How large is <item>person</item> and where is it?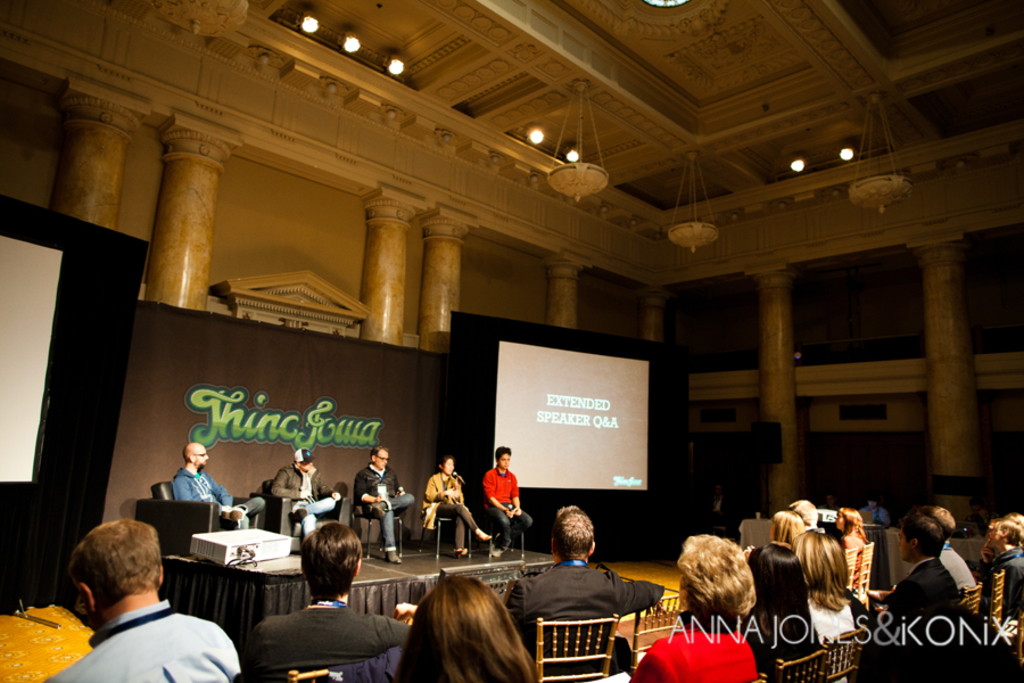
Bounding box: 785, 527, 860, 682.
